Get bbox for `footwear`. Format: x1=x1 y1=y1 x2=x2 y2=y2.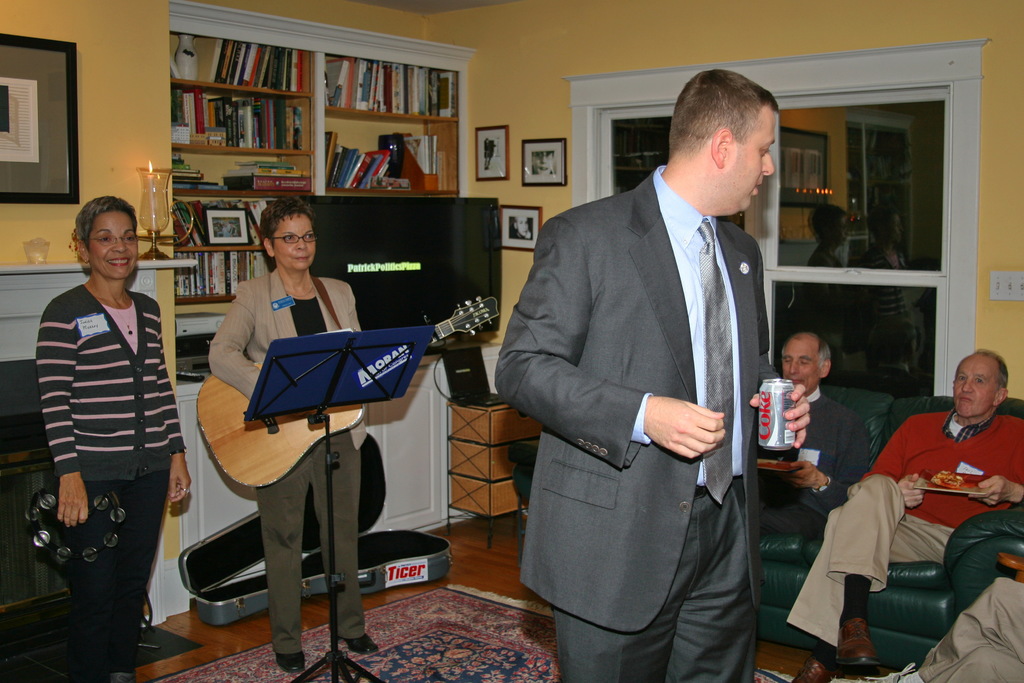
x1=109 y1=667 x2=136 y2=682.
